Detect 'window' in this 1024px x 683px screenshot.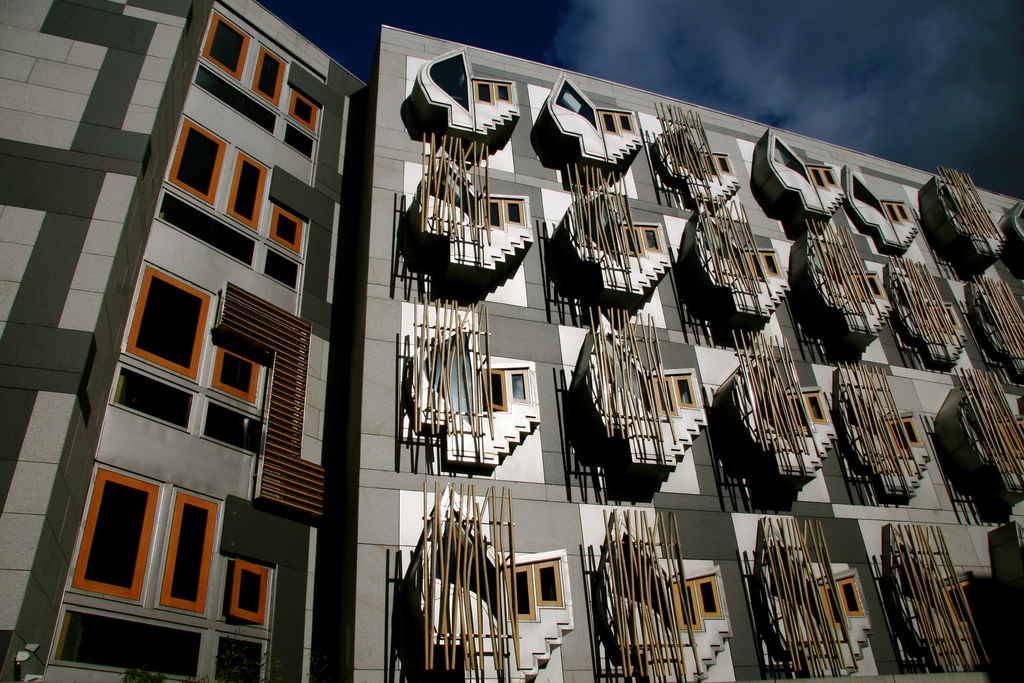
Detection: x1=739, y1=254, x2=778, y2=281.
